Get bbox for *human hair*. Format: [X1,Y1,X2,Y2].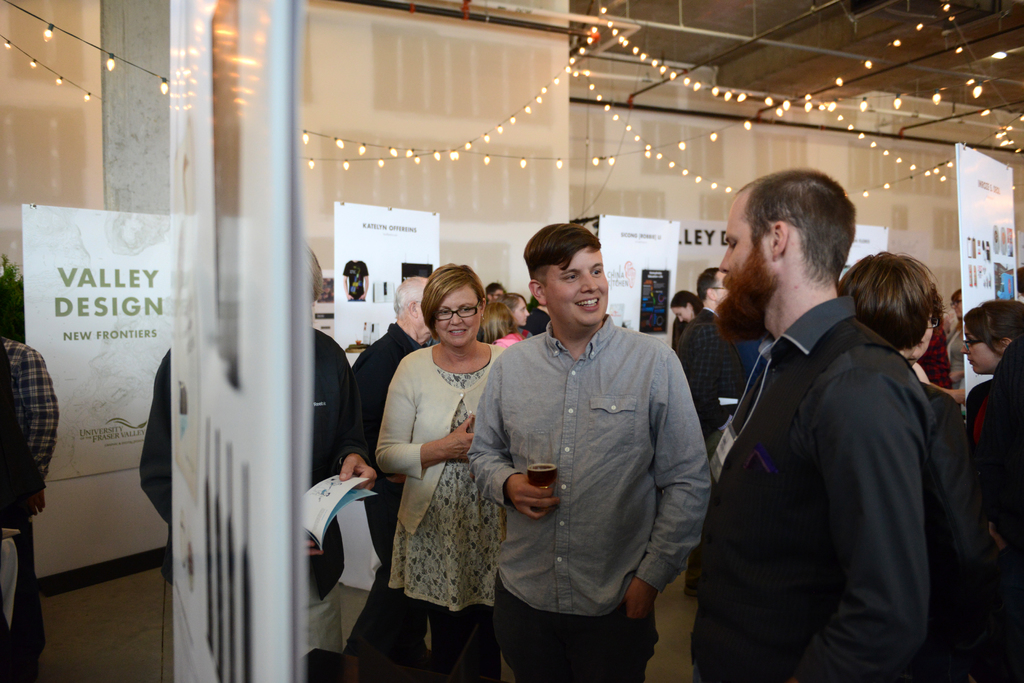
[844,252,947,360].
